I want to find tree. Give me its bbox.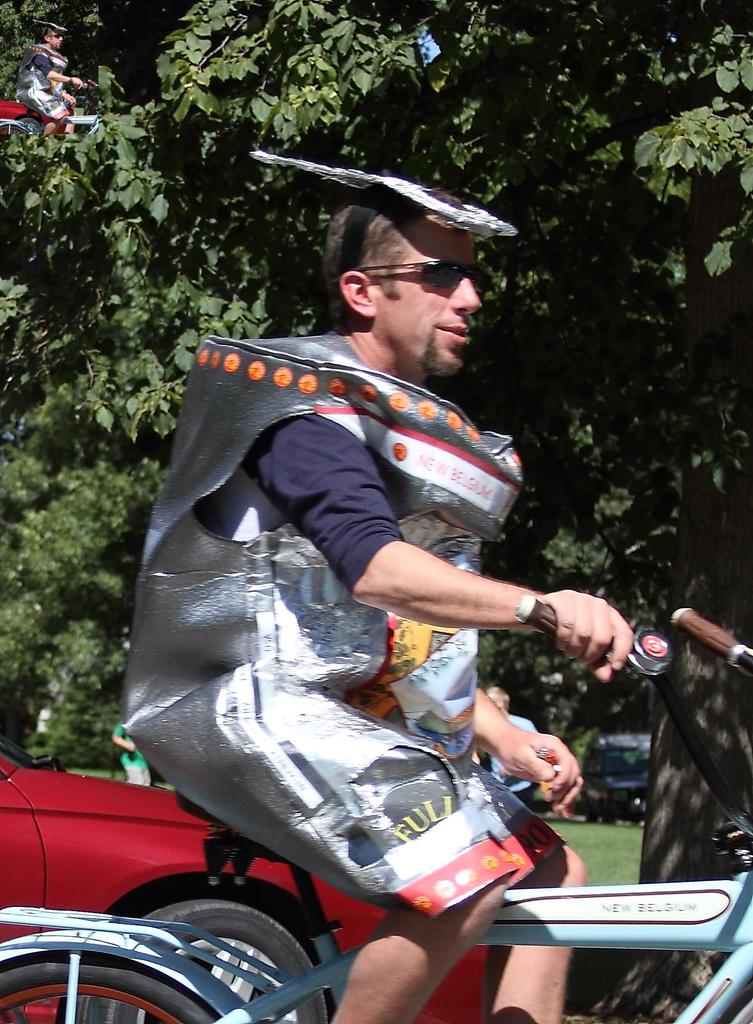
(x1=456, y1=0, x2=752, y2=1023).
